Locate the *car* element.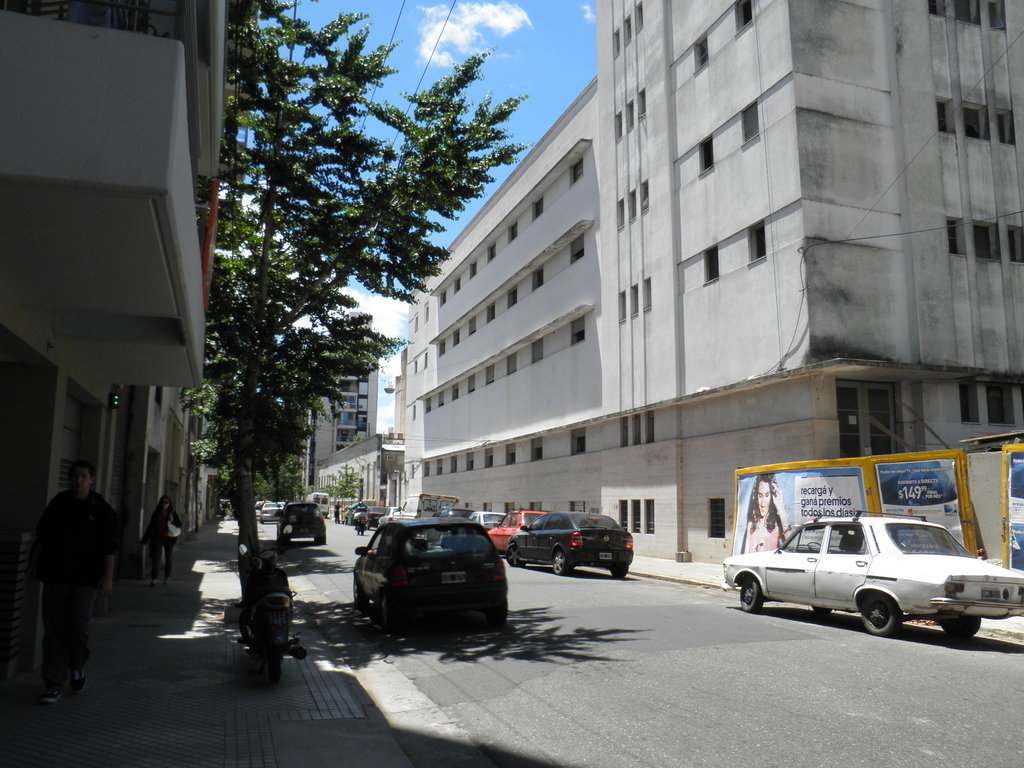
Element bbox: <box>276,502,328,548</box>.
